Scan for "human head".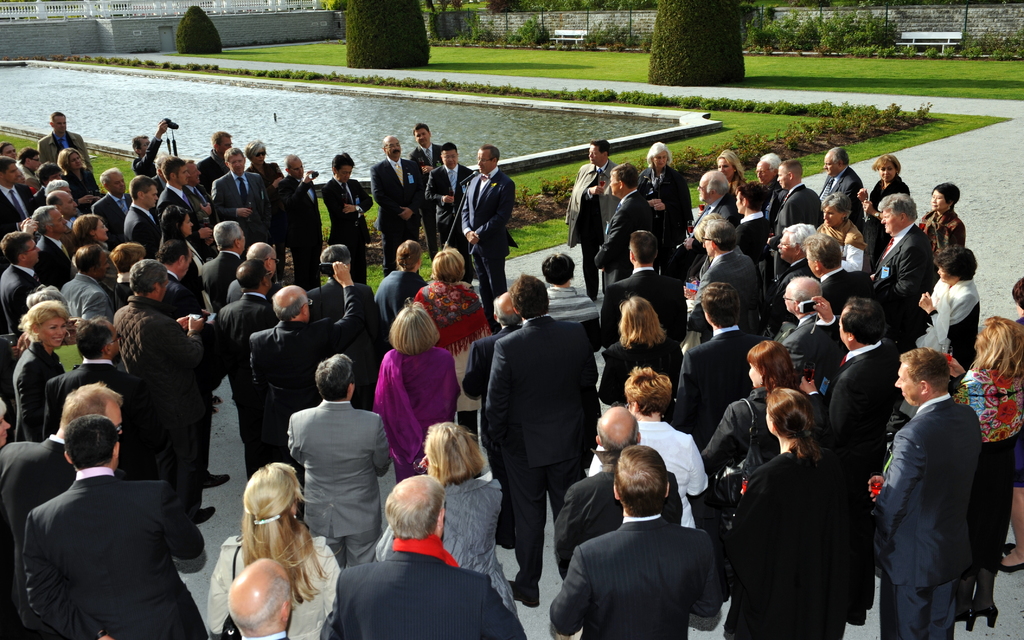
Scan result: bbox=(822, 145, 847, 179).
